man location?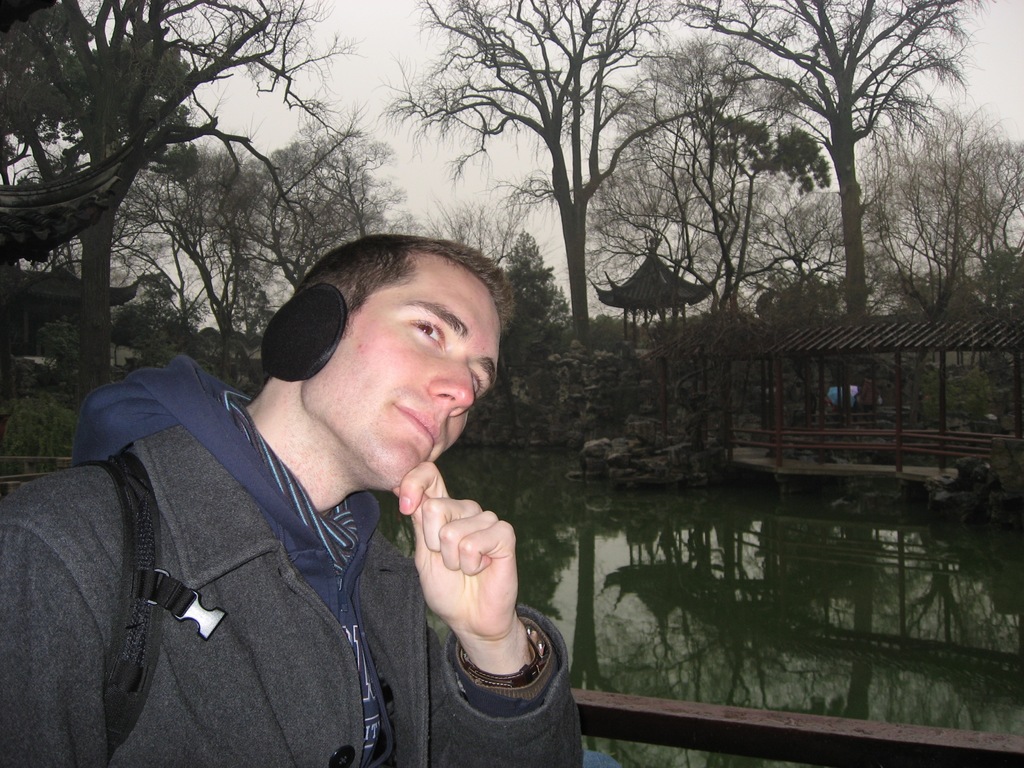
box(24, 216, 581, 764)
